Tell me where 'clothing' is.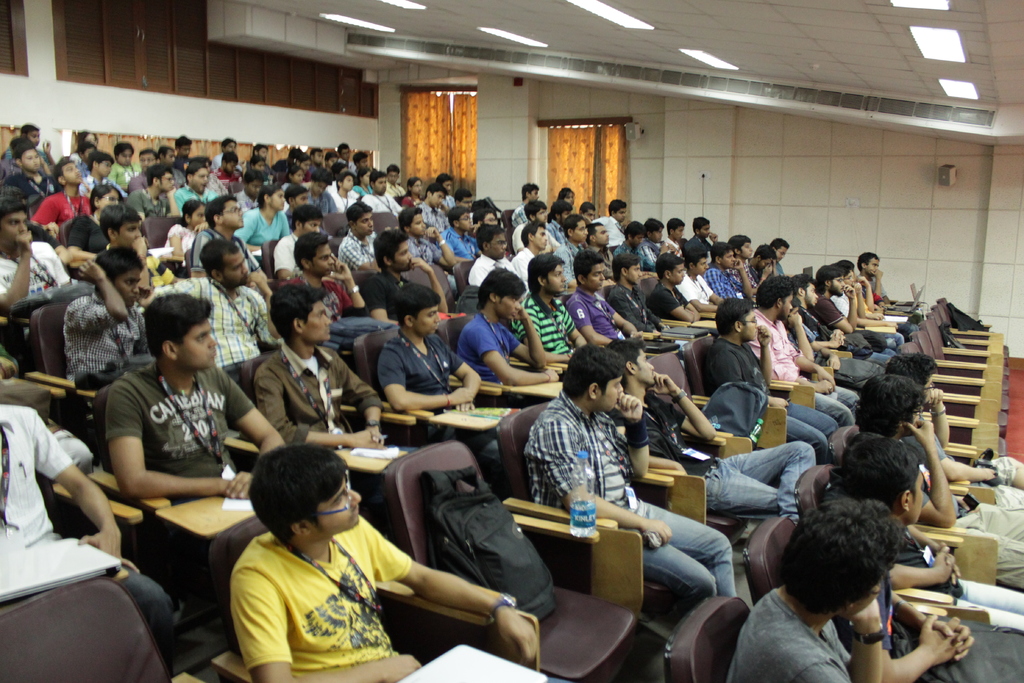
'clothing' is at select_region(148, 276, 284, 374).
